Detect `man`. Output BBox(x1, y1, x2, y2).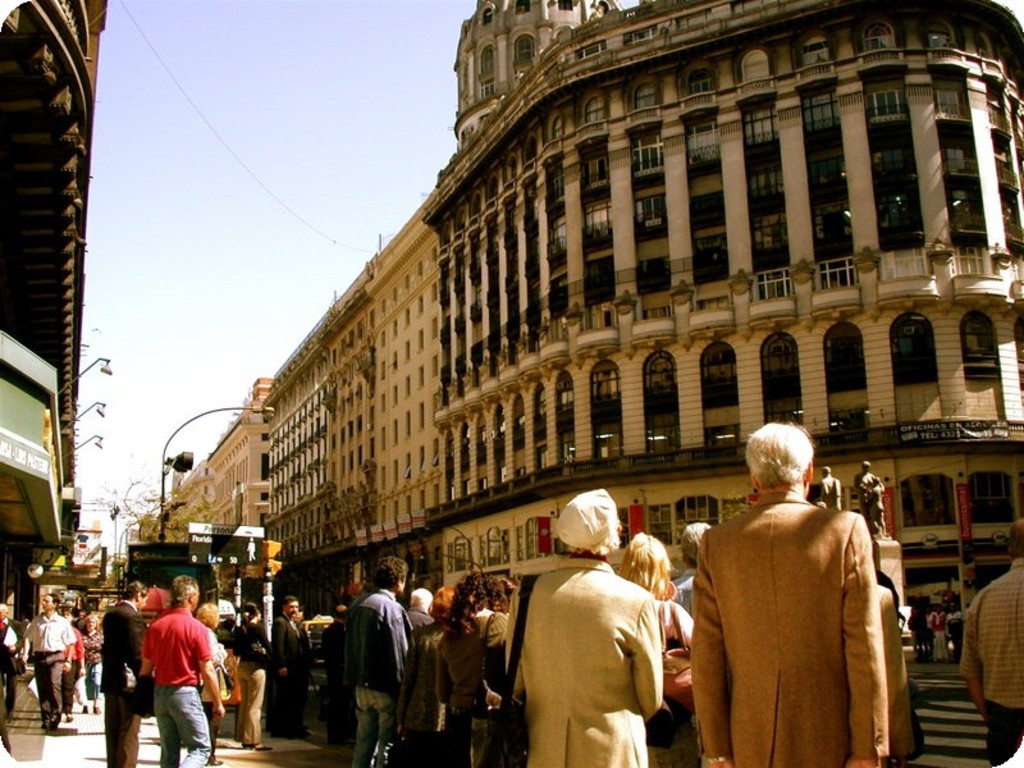
BBox(61, 612, 83, 723).
